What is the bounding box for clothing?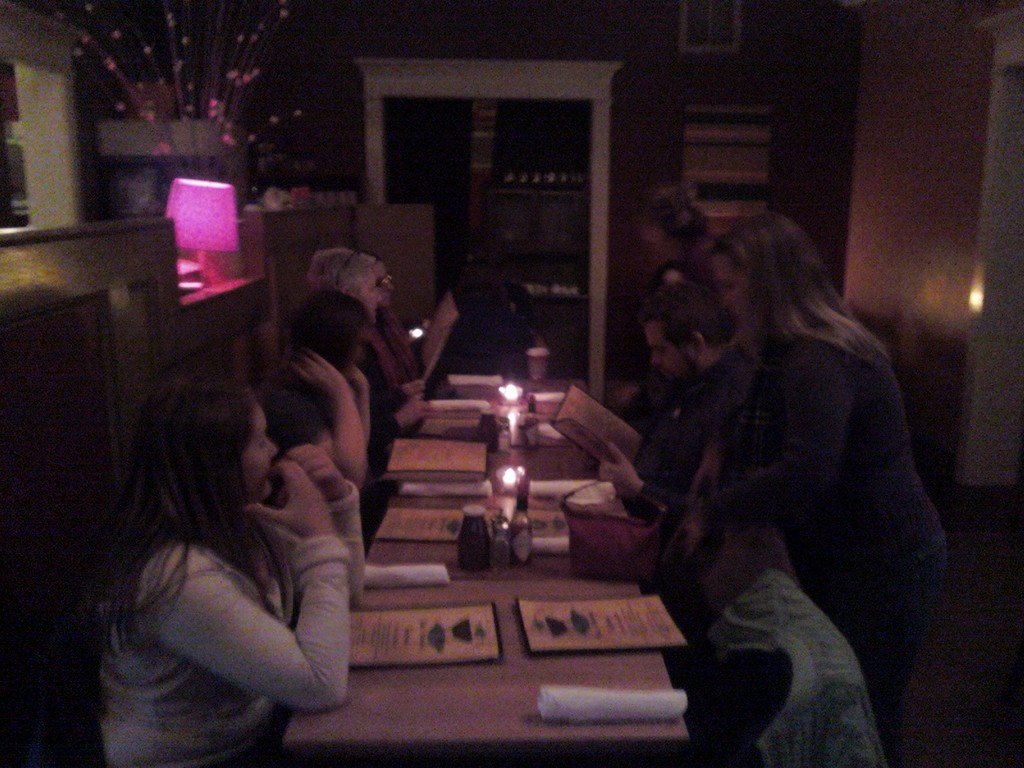
[75,492,355,767].
